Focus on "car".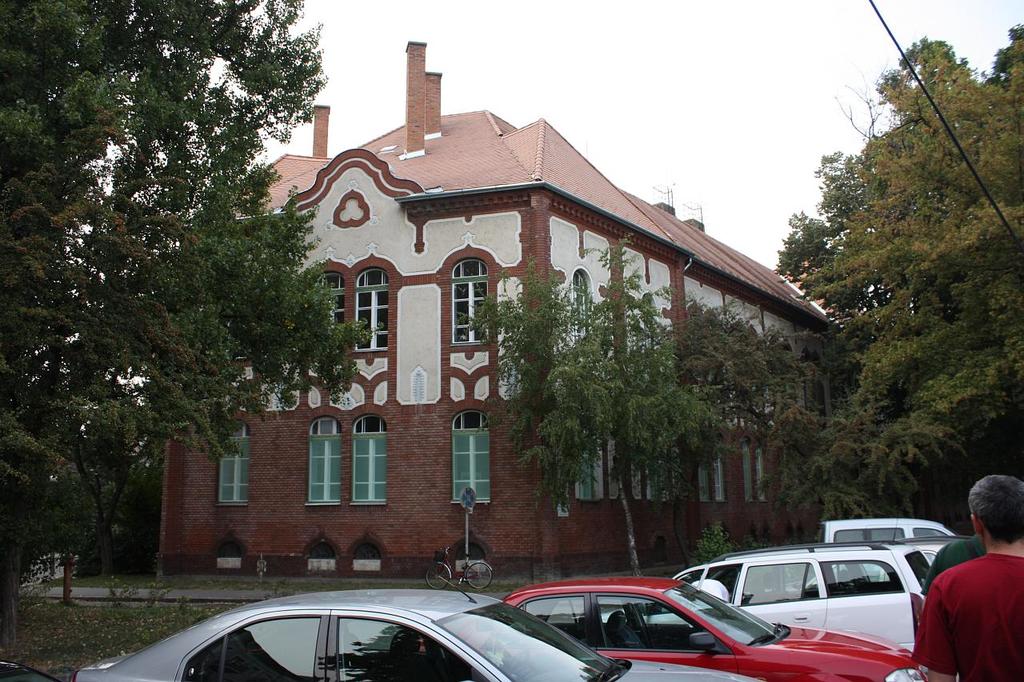
Focused at <region>798, 546, 942, 583</region>.
